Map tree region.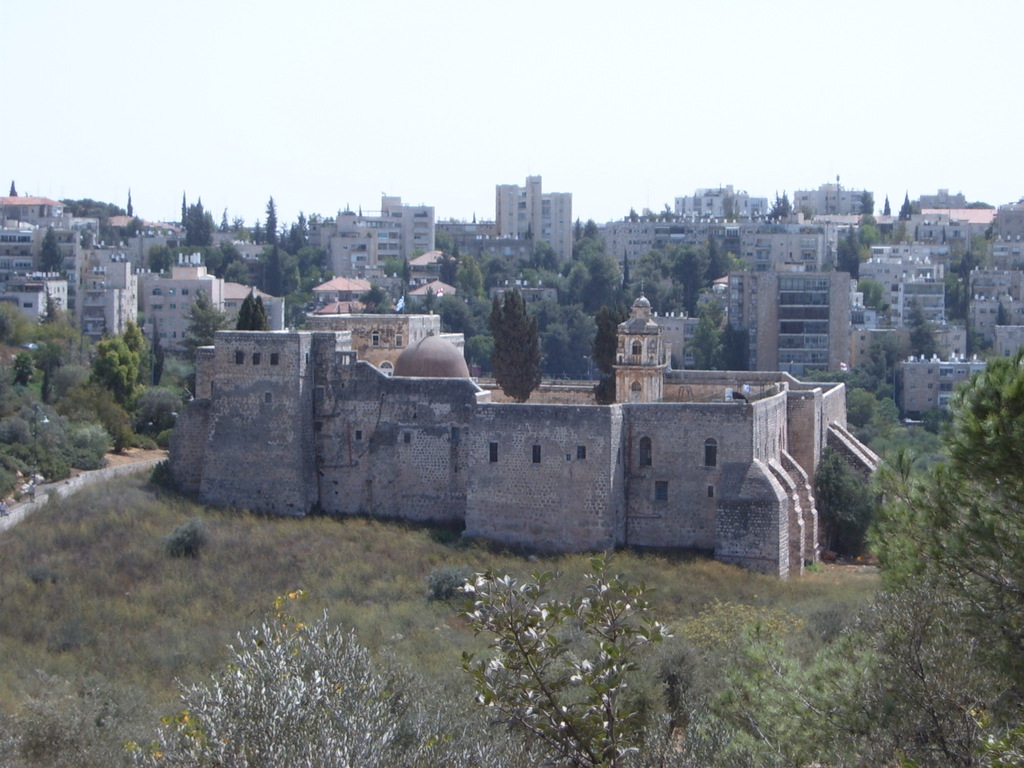
Mapped to l=898, t=193, r=912, b=222.
